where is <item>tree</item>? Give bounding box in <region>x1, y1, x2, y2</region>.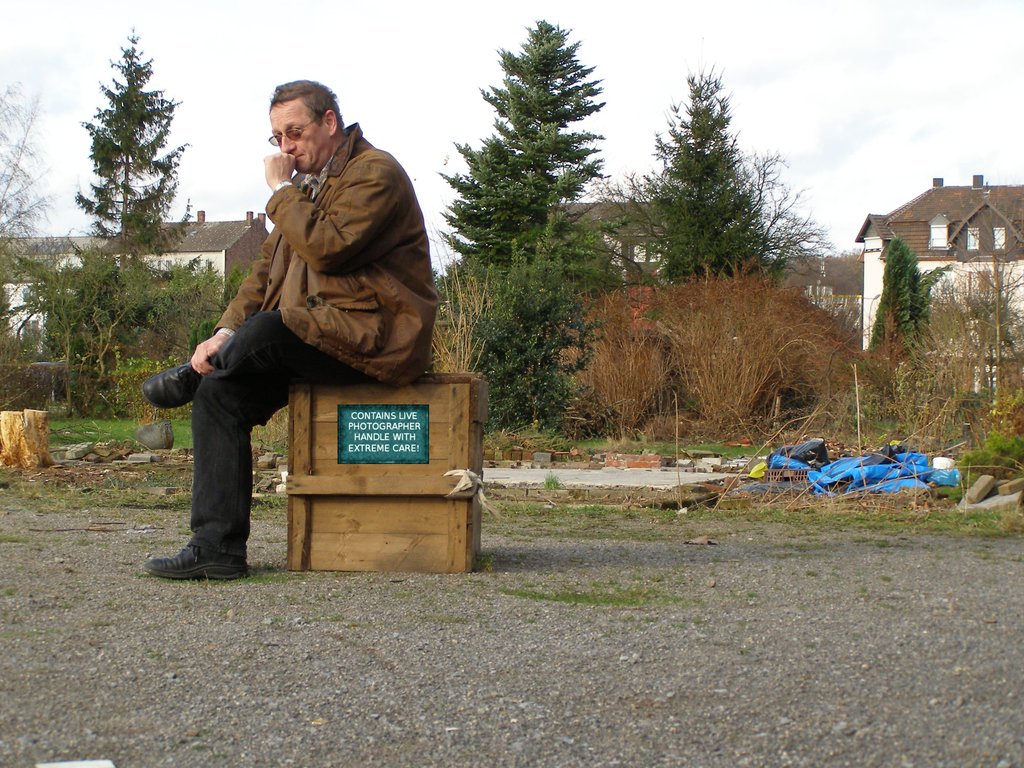
<region>435, 15, 628, 298</region>.
